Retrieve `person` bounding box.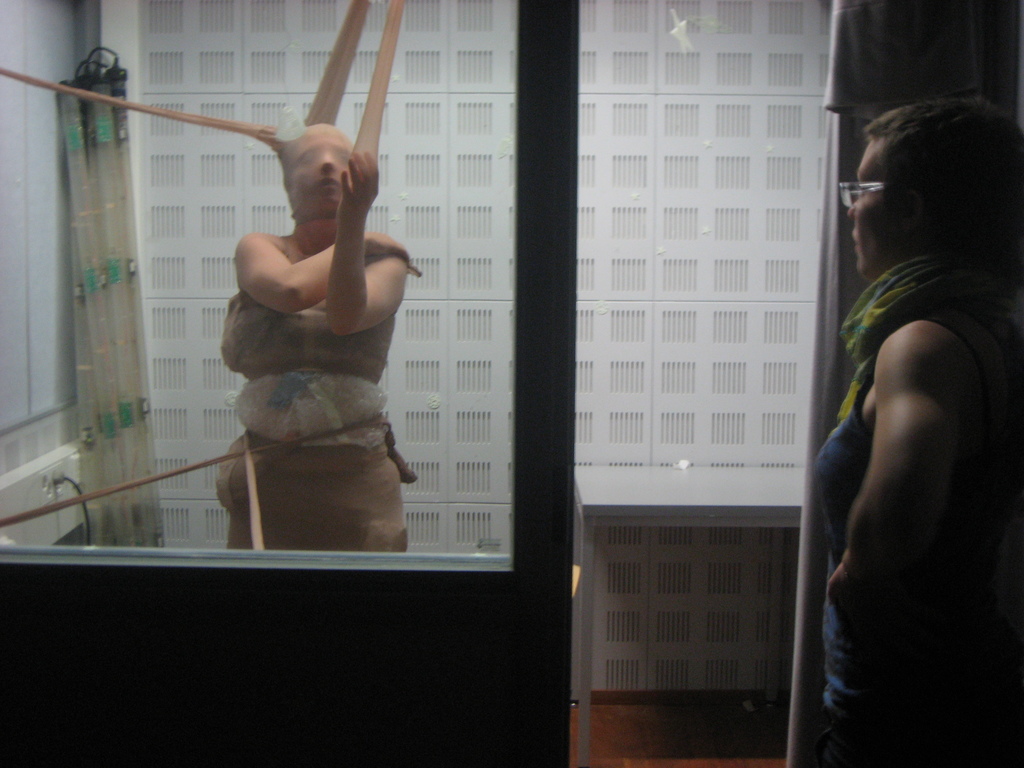
Bounding box: rect(796, 99, 1016, 752).
